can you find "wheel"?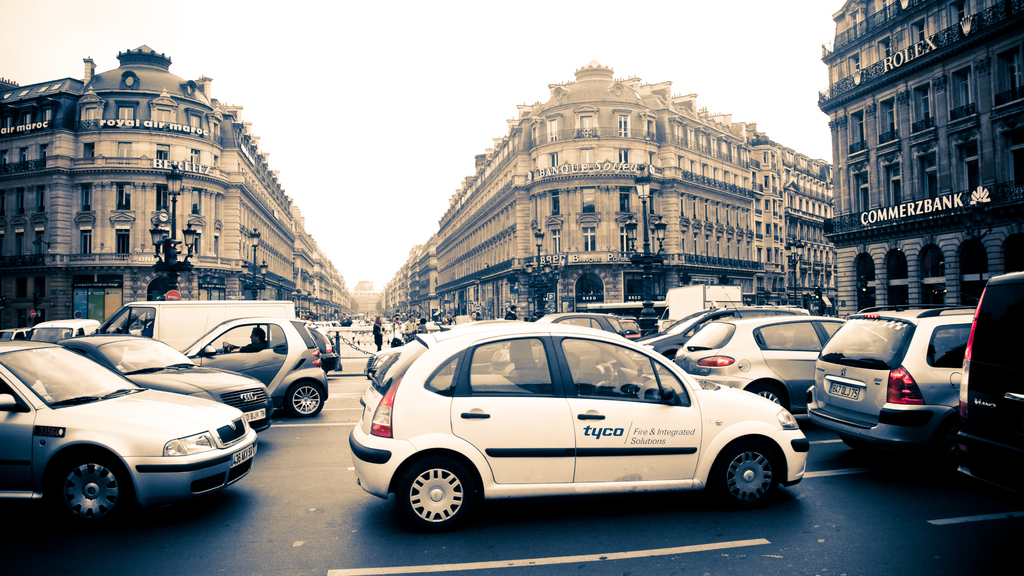
Yes, bounding box: box(714, 435, 786, 508).
